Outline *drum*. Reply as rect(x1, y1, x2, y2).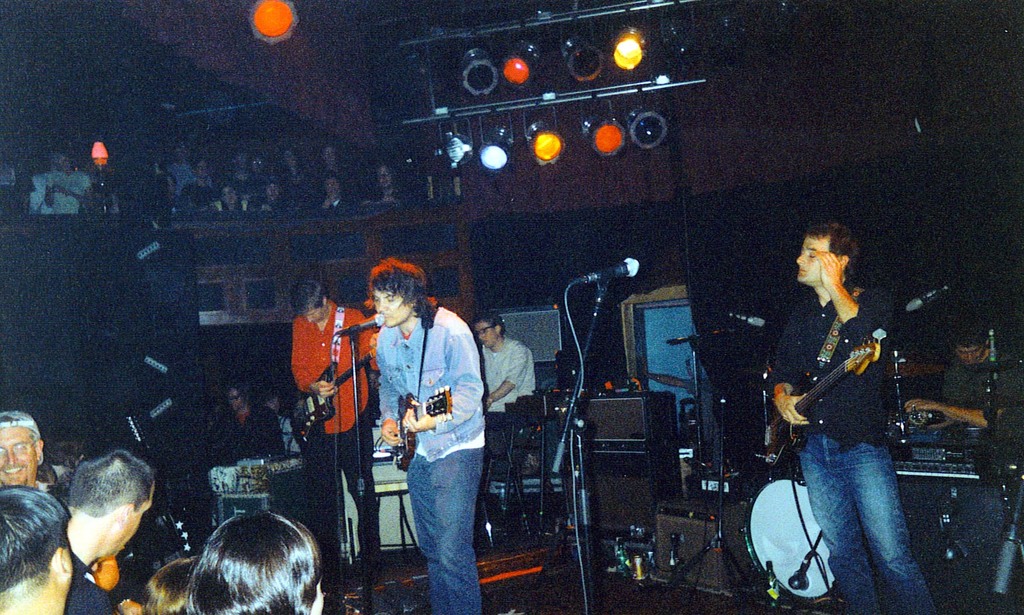
rect(742, 474, 829, 600).
